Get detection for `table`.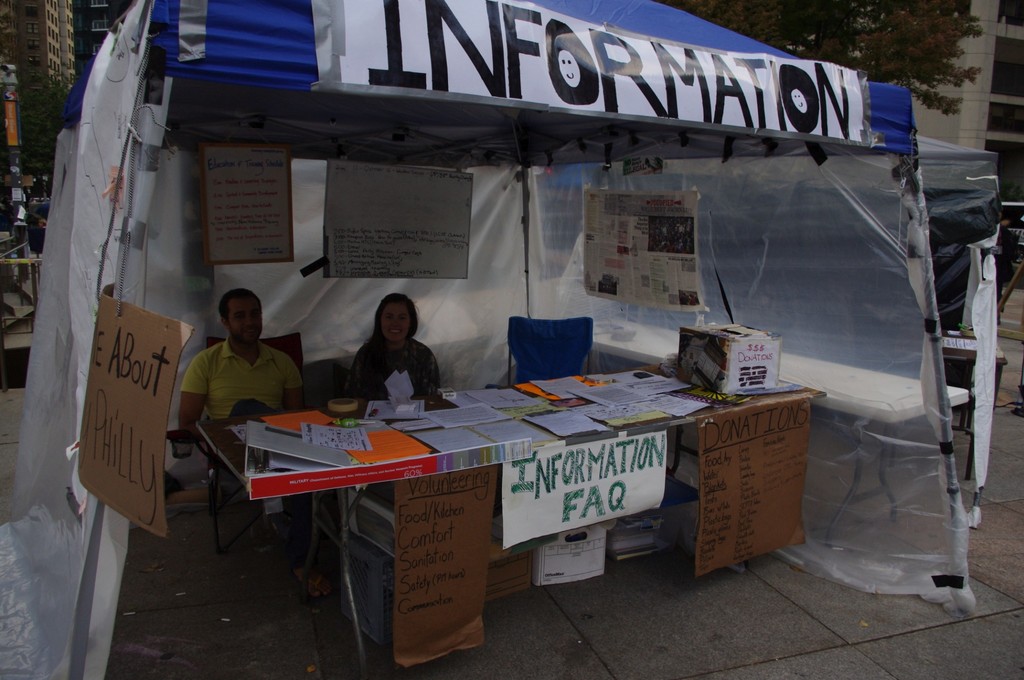
Detection: locate(226, 353, 803, 647).
